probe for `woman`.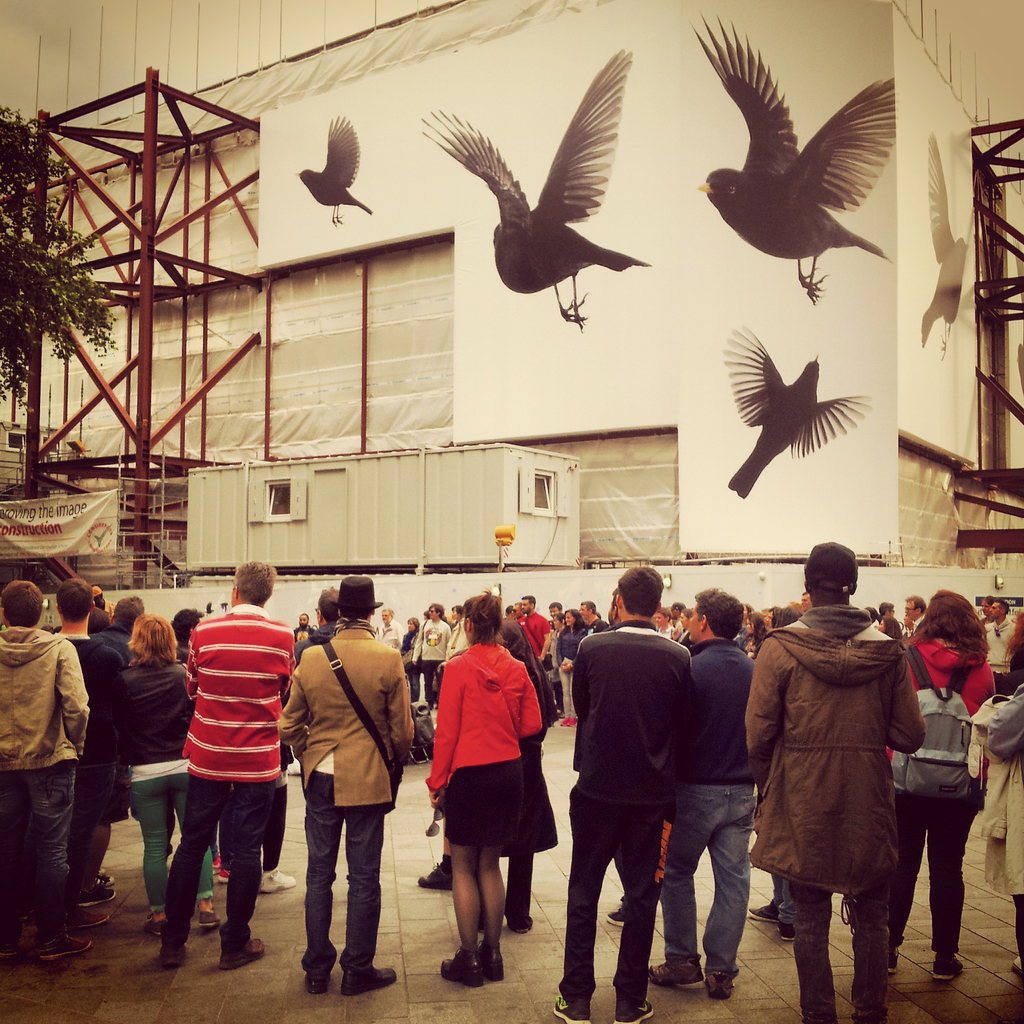
Probe result: pyautogui.locateOnScreen(967, 598, 1023, 967).
